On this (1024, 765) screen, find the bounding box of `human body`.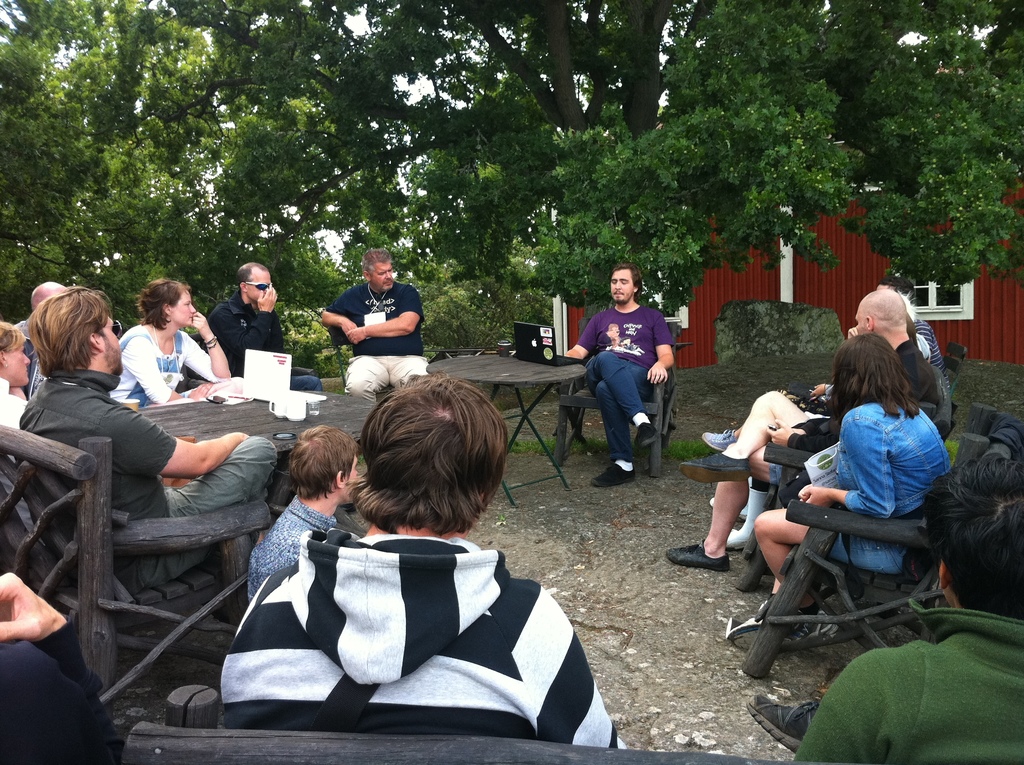
Bounding box: 0/319/30/402.
